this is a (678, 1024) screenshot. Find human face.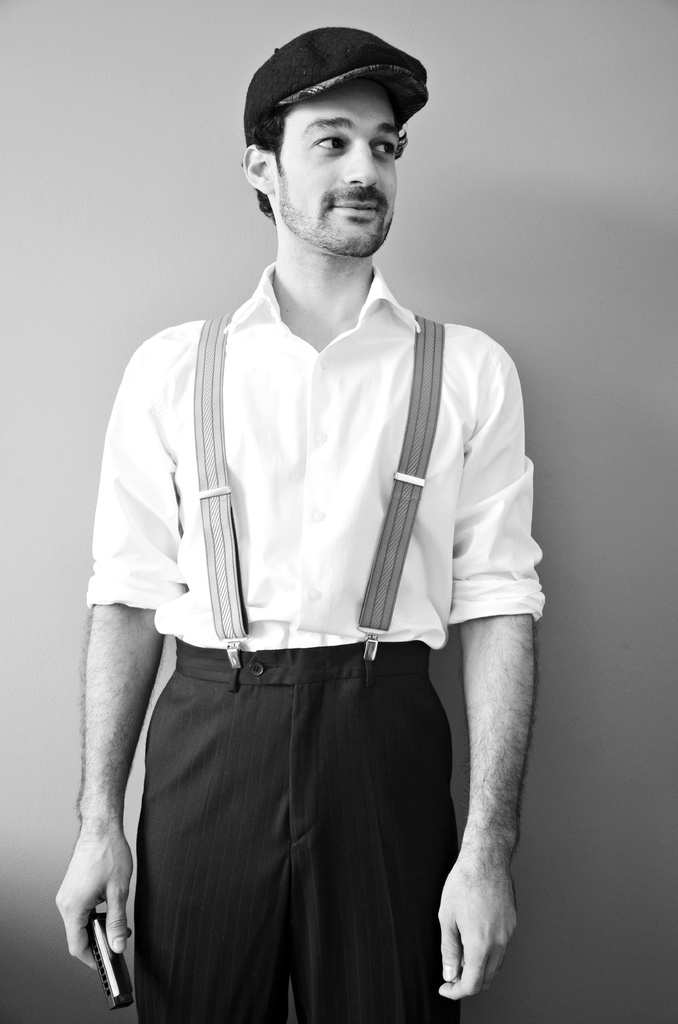
Bounding box: bbox=[269, 84, 400, 259].
